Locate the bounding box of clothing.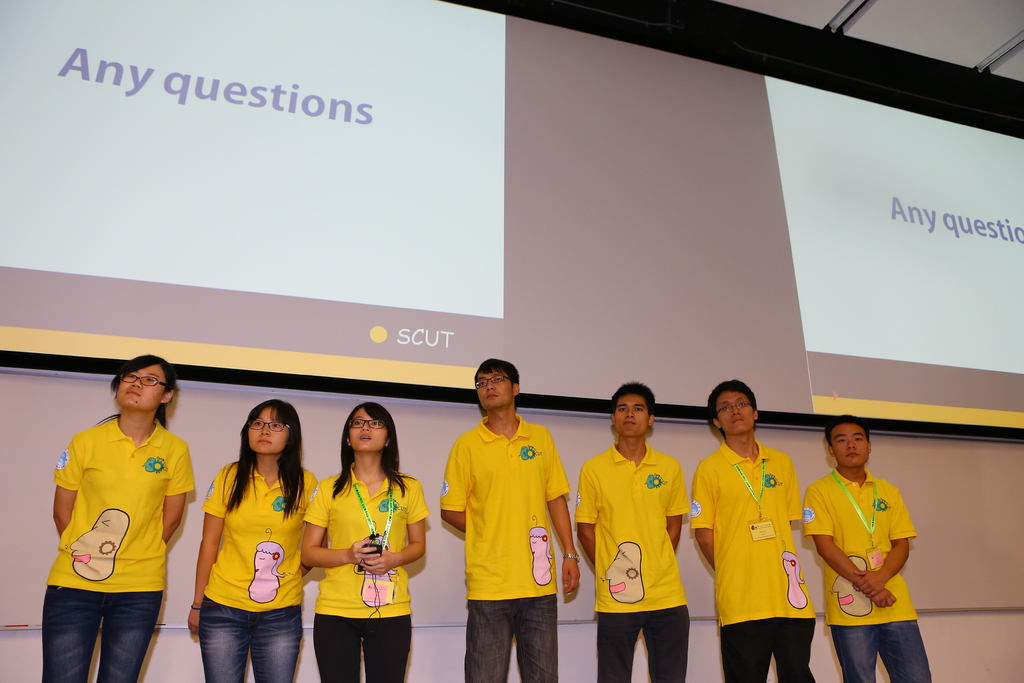
Bounding box: box(443, 420, 557, 604).
